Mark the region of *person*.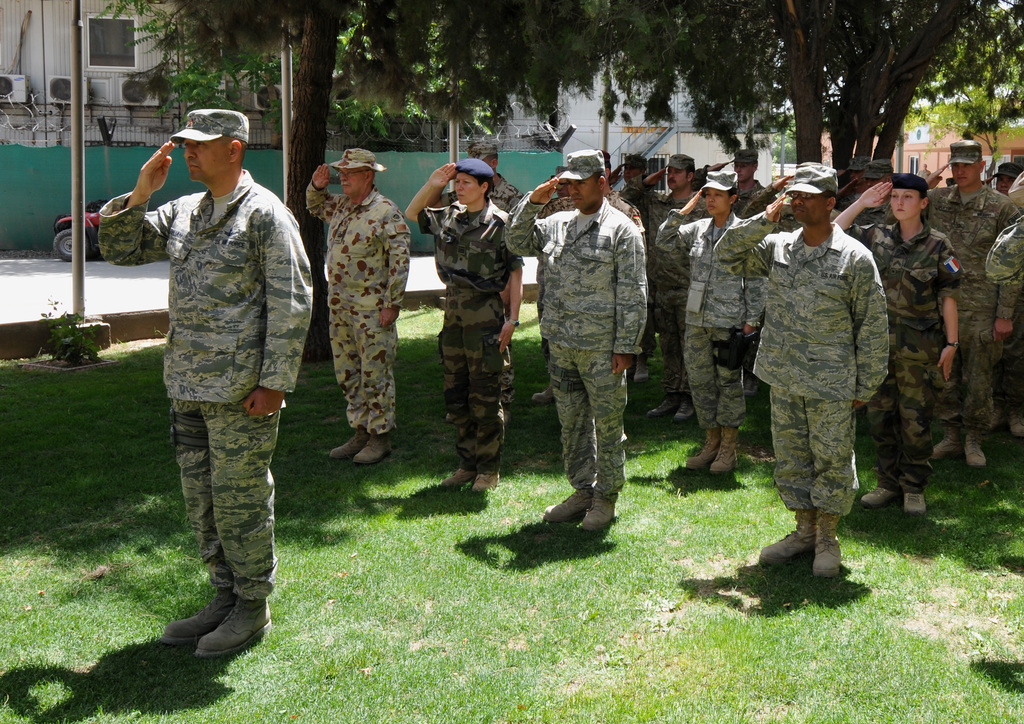
Region: box=[305, 147, 410, 464].
